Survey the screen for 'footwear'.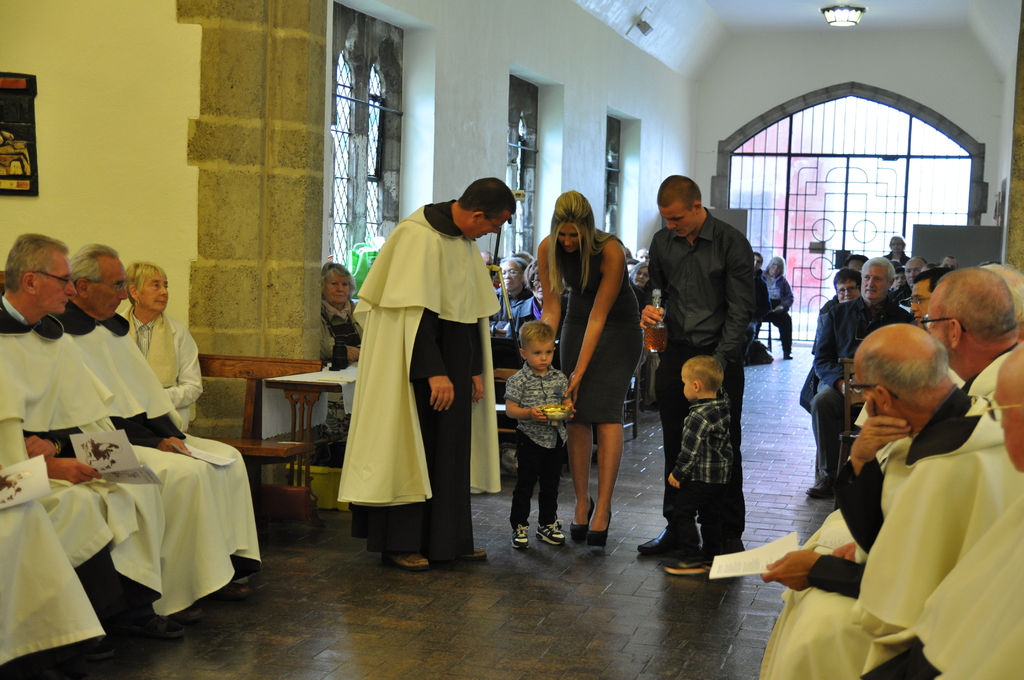
Survey found: BBox(126, 608, 186, 640).
